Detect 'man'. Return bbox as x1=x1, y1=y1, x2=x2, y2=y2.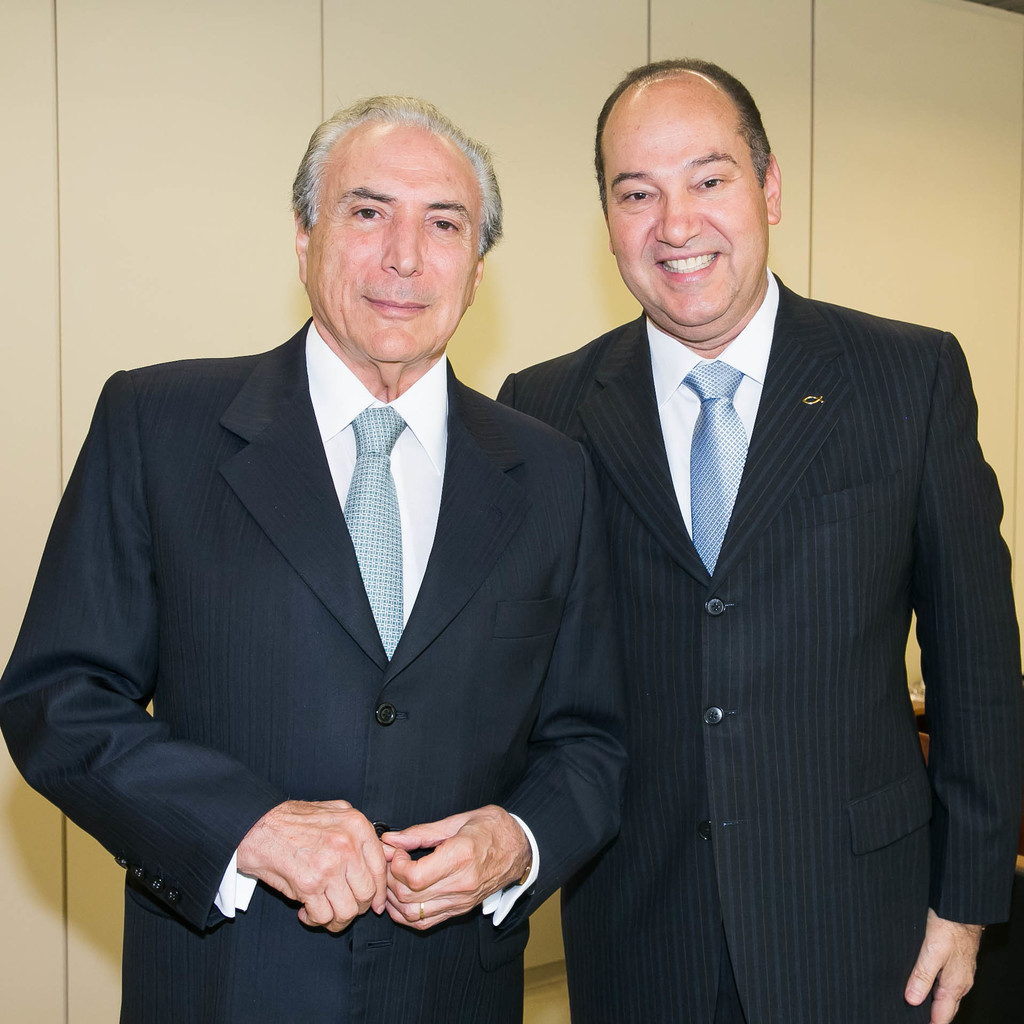
x1=497, y1=54, x2=1001, y2=1023.
